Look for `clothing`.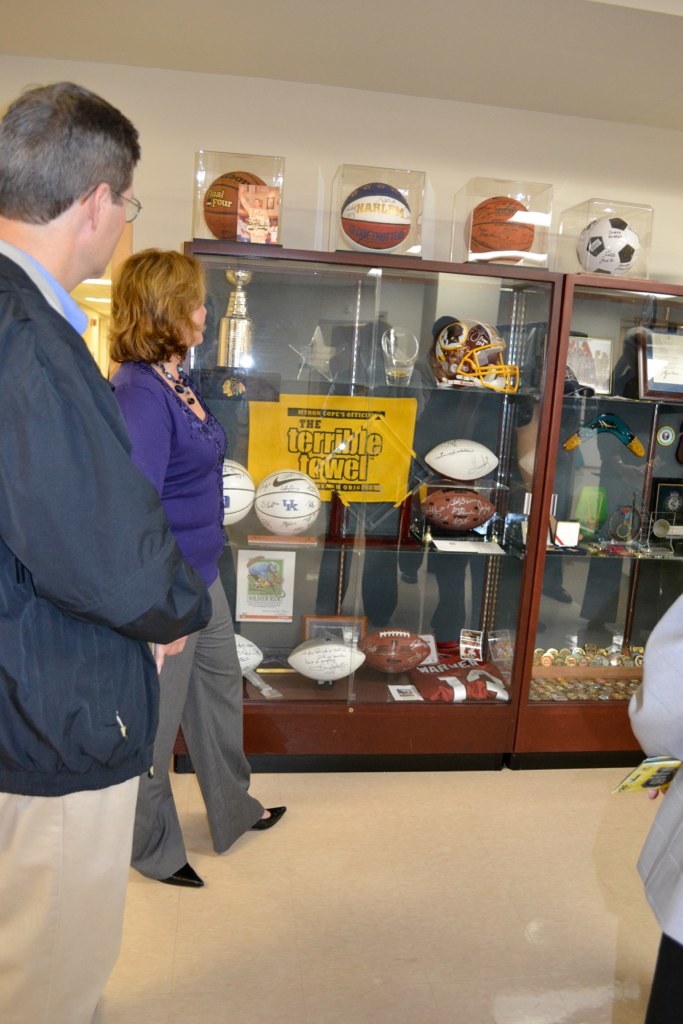
Found: (109,356,262,883).
